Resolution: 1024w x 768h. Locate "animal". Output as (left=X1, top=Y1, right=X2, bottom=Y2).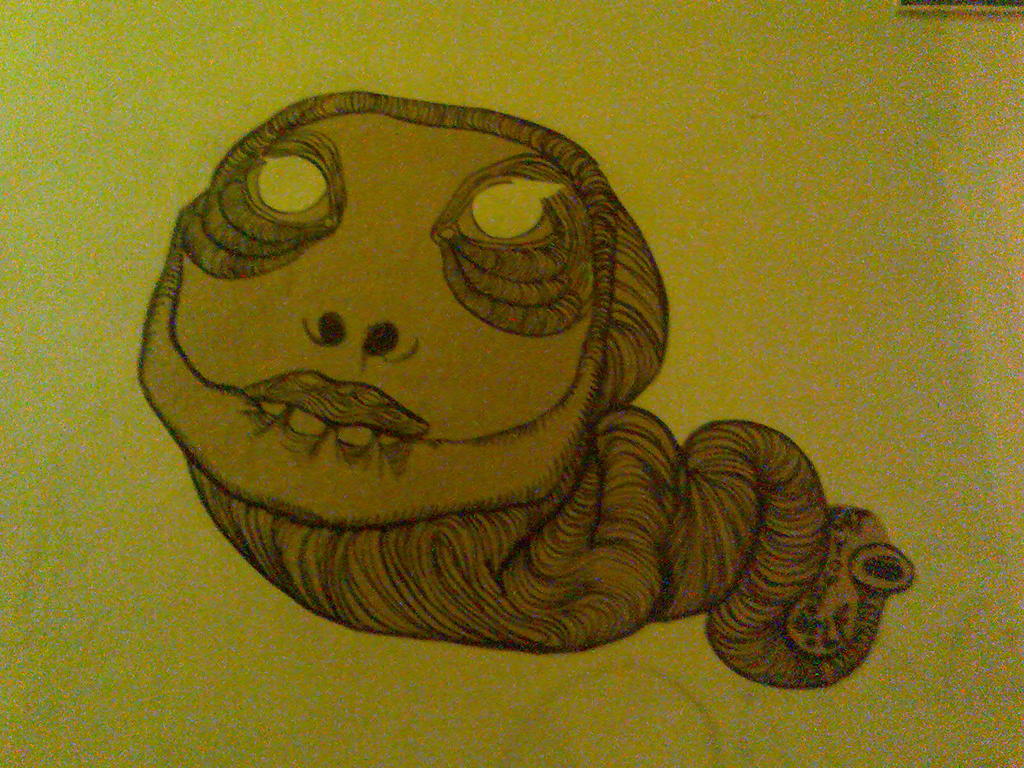
(left=131, top=89, right=918, bottom=694).
